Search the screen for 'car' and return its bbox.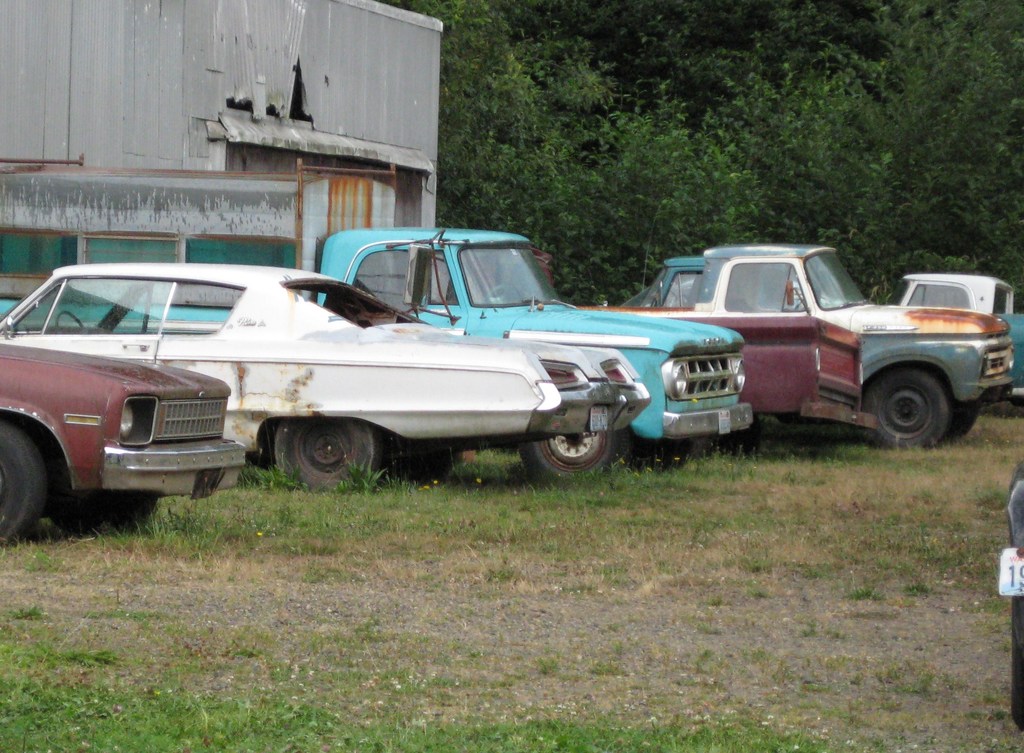
Found: 0,259,651,492.
